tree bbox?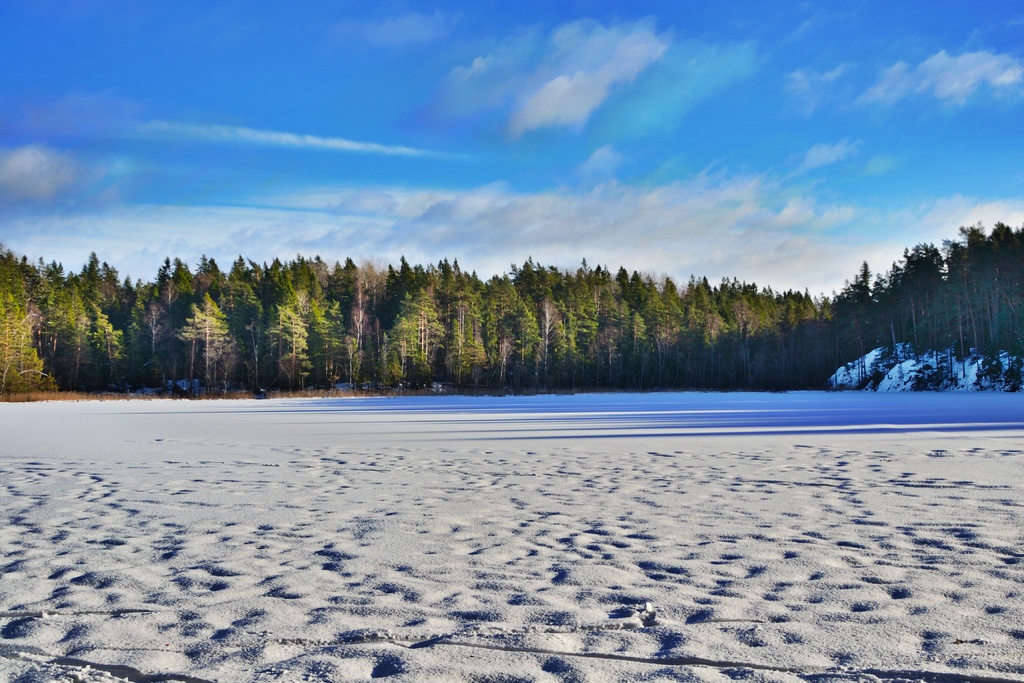
bbox=(990, 224, 1023, 354)
